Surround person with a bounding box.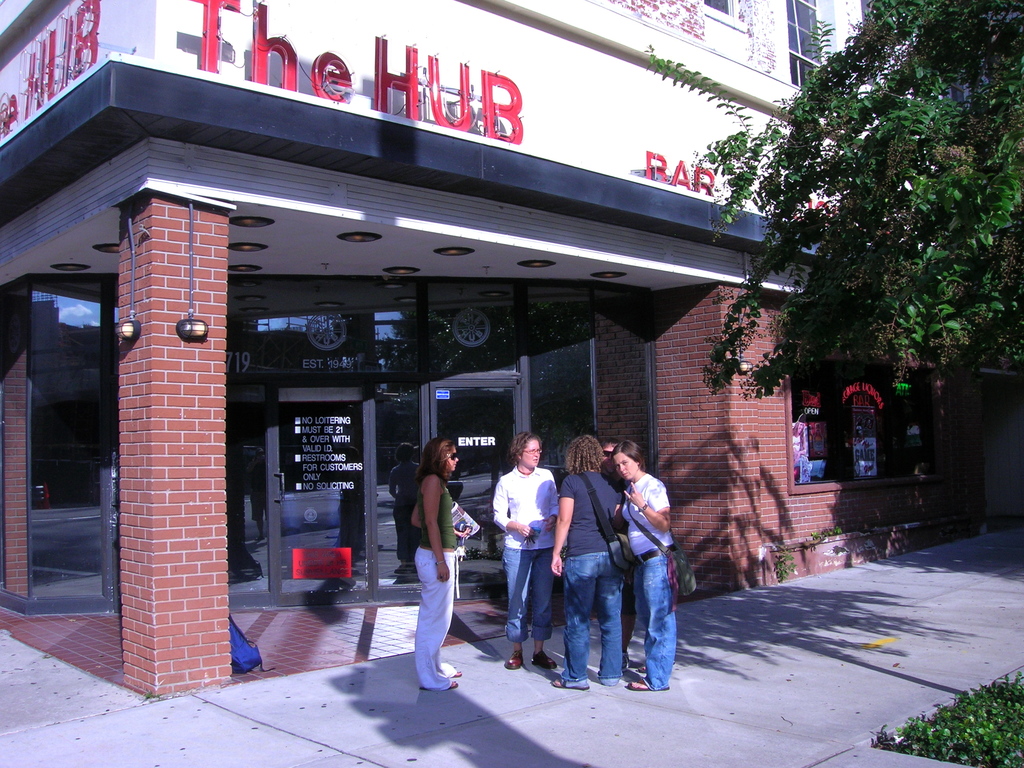
pyautogui.locateOnScreen(551, 431, 634, 686).
